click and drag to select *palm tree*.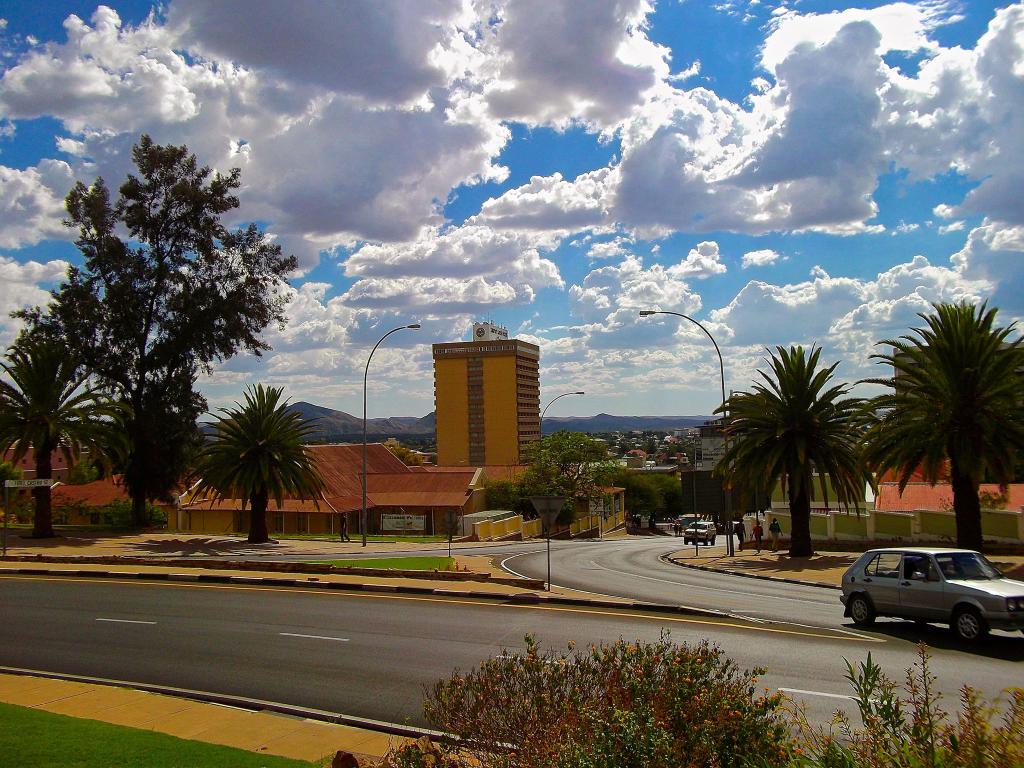
Selection: {"x1": 881, "y1": 306, "x2": 1021, "y2": 563}.
